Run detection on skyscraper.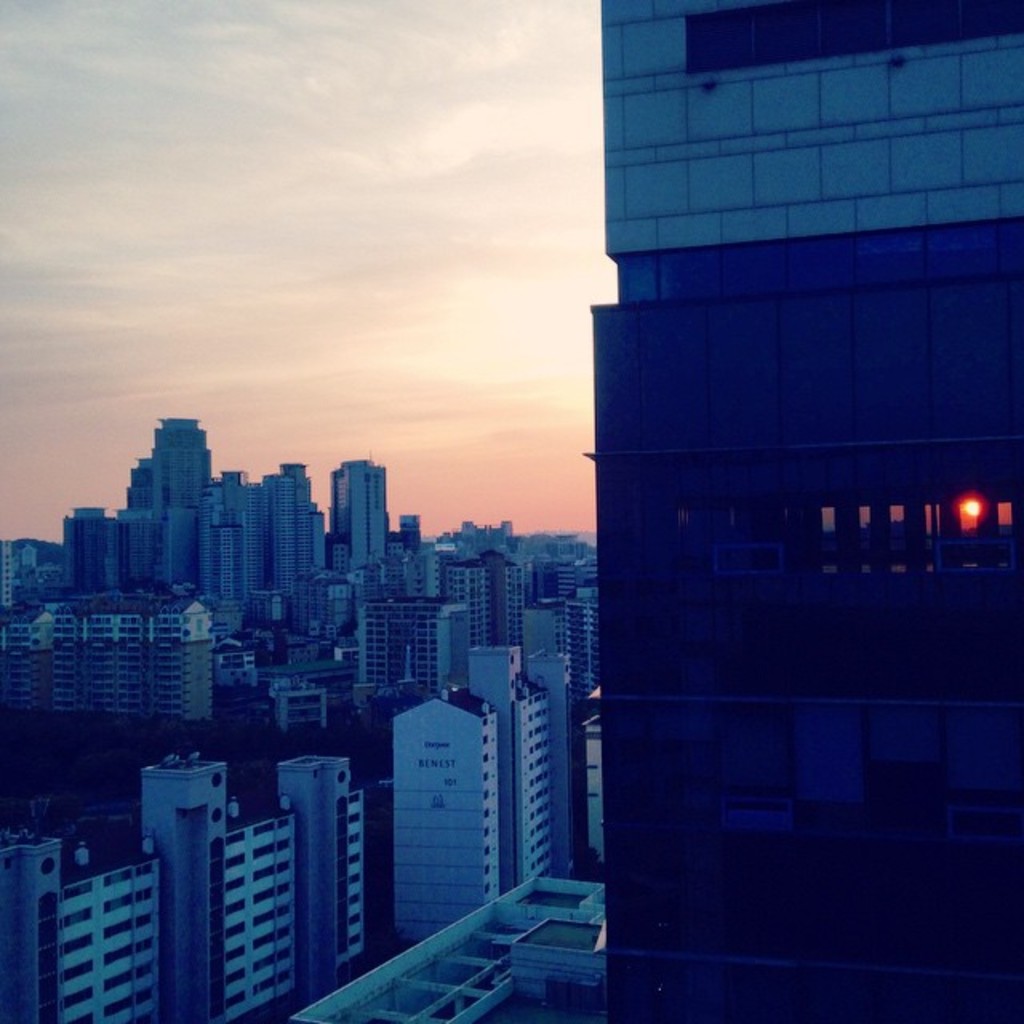
Result: bbox=[323, 448, 386, 568].
